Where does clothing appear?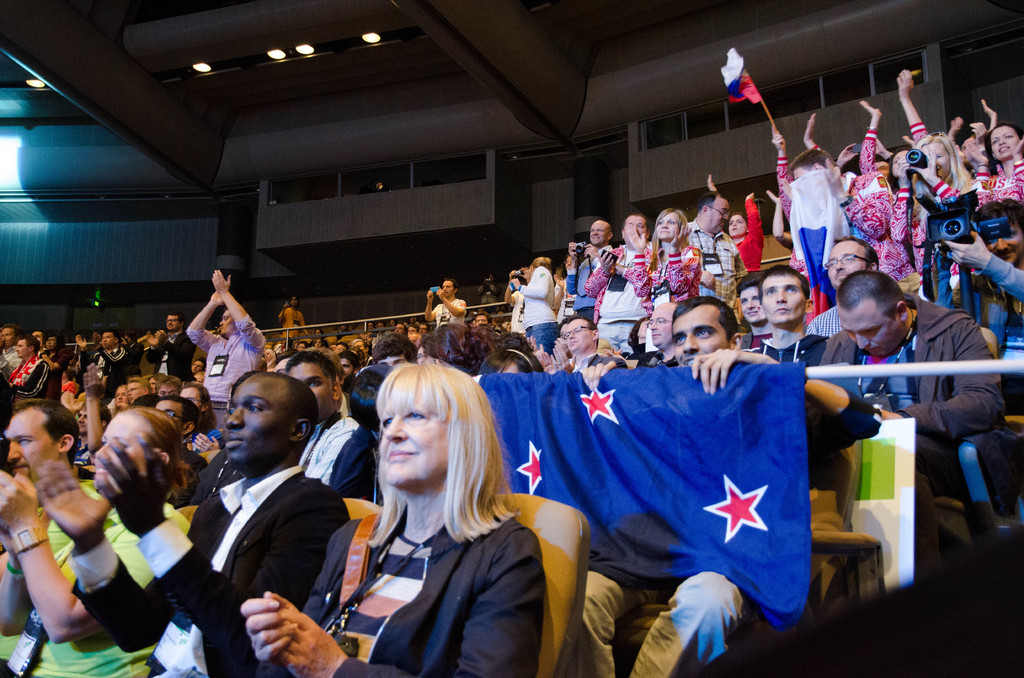
Appears at (686,215,745,316).
